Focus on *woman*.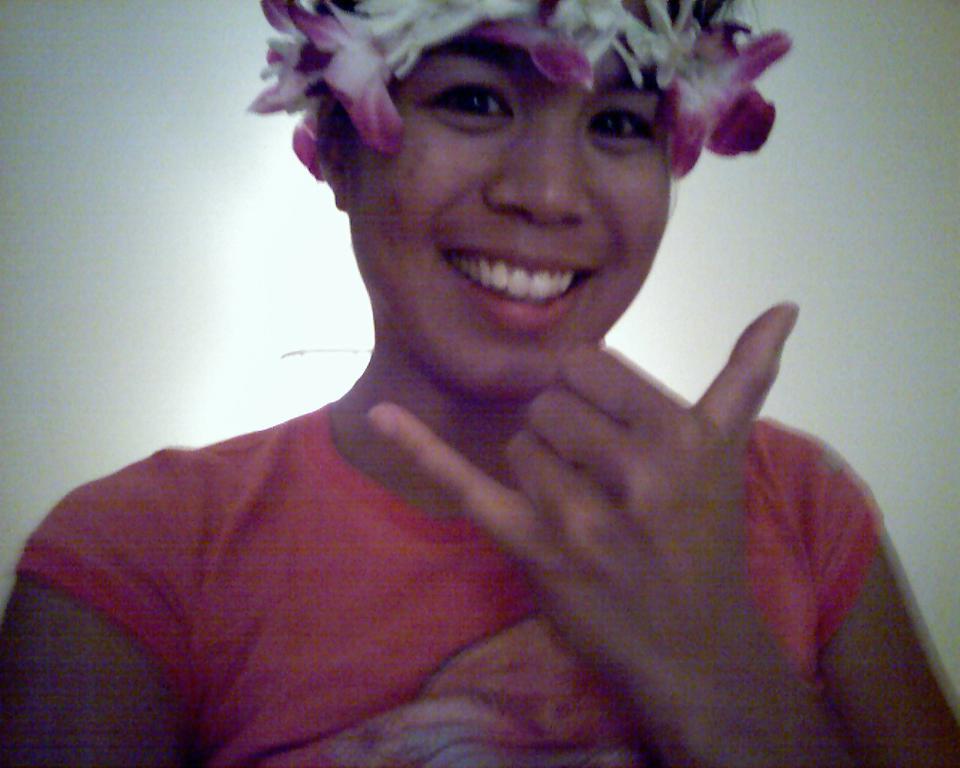
Focused at [left=42, top=0, right=923, bottom=760].
